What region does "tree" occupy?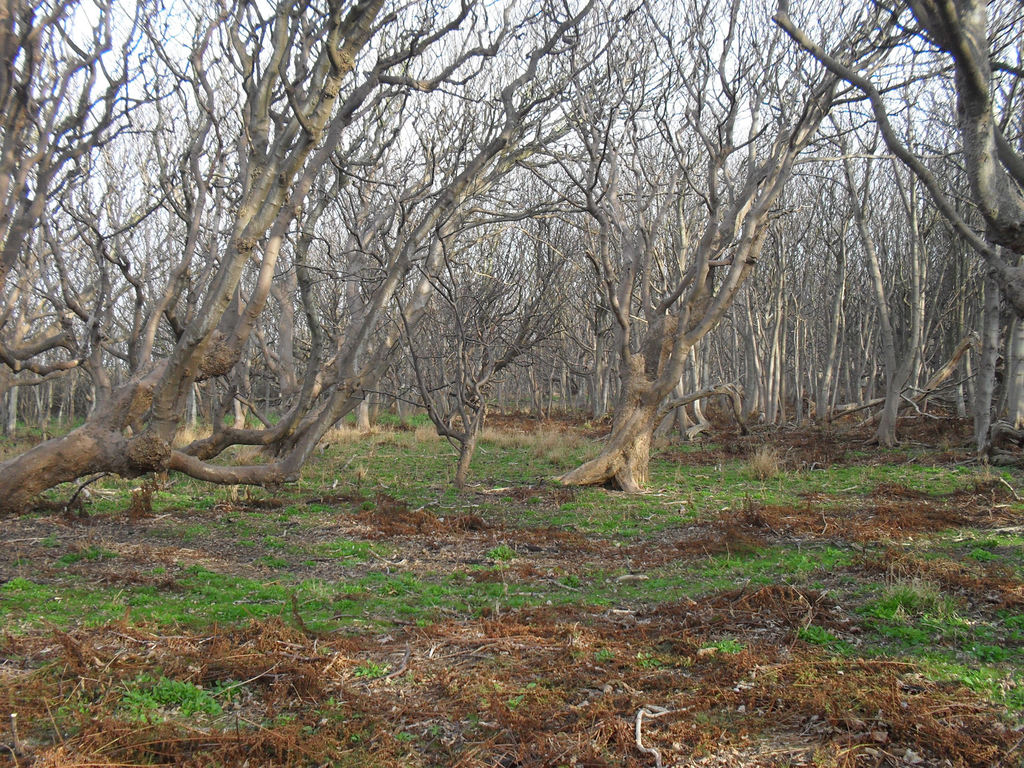
[623, 0, 749, 400].
